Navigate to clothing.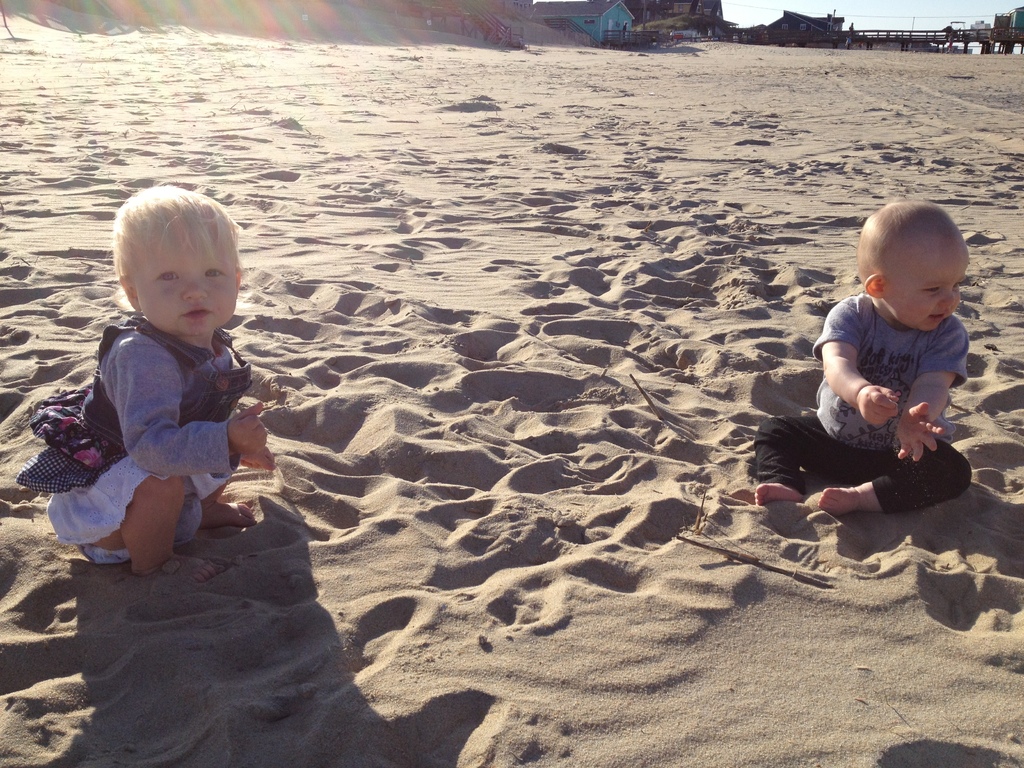
Navigation target: crop(12, 318, 264, 569).
